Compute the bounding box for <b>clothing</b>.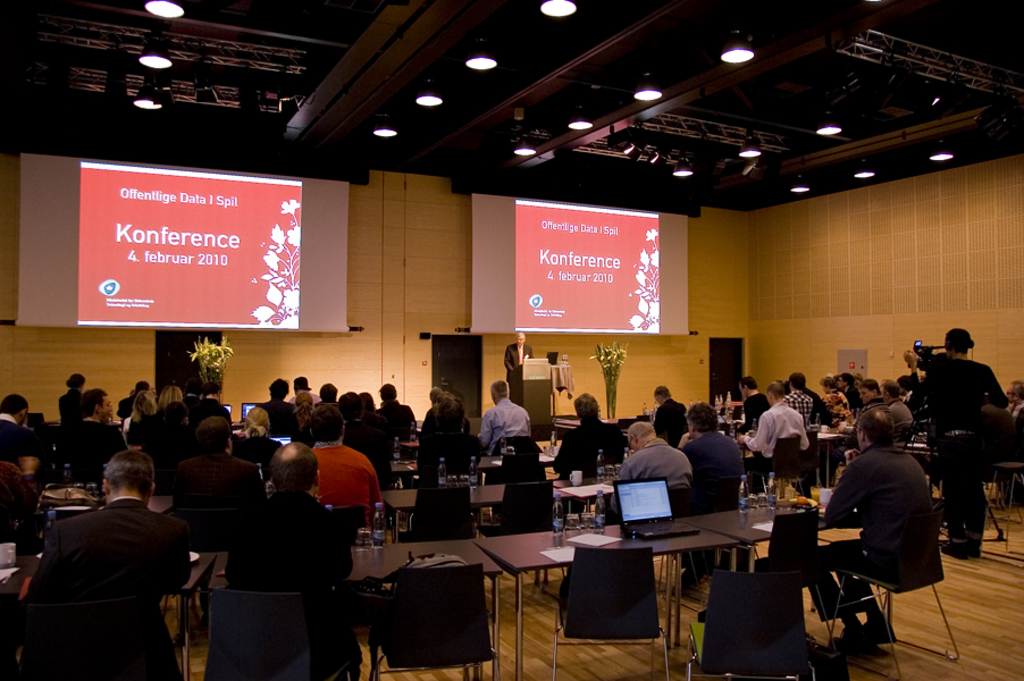
<region>479, 396, 530, 445</region>.
